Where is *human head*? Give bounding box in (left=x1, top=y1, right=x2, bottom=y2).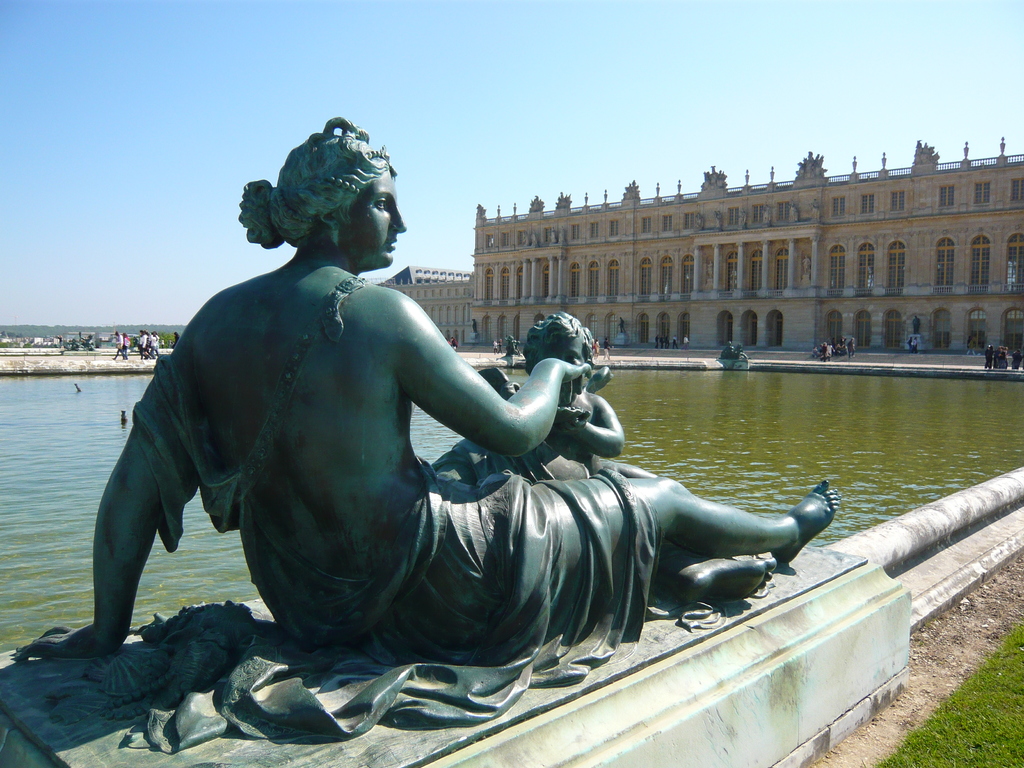
(left=524, top=314, right=589, bottom=393).
